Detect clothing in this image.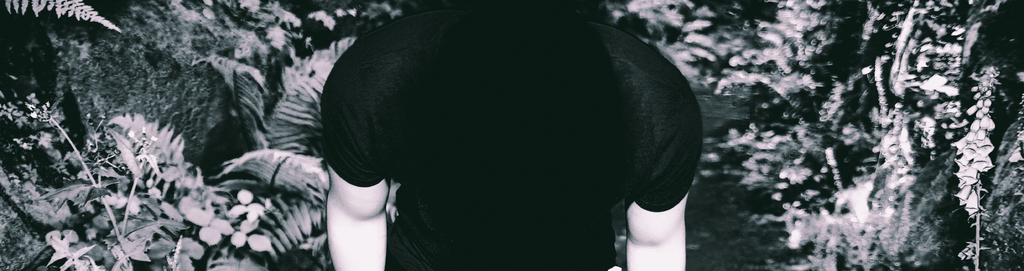
Detection: select_region(321, 0, 718, 270).
